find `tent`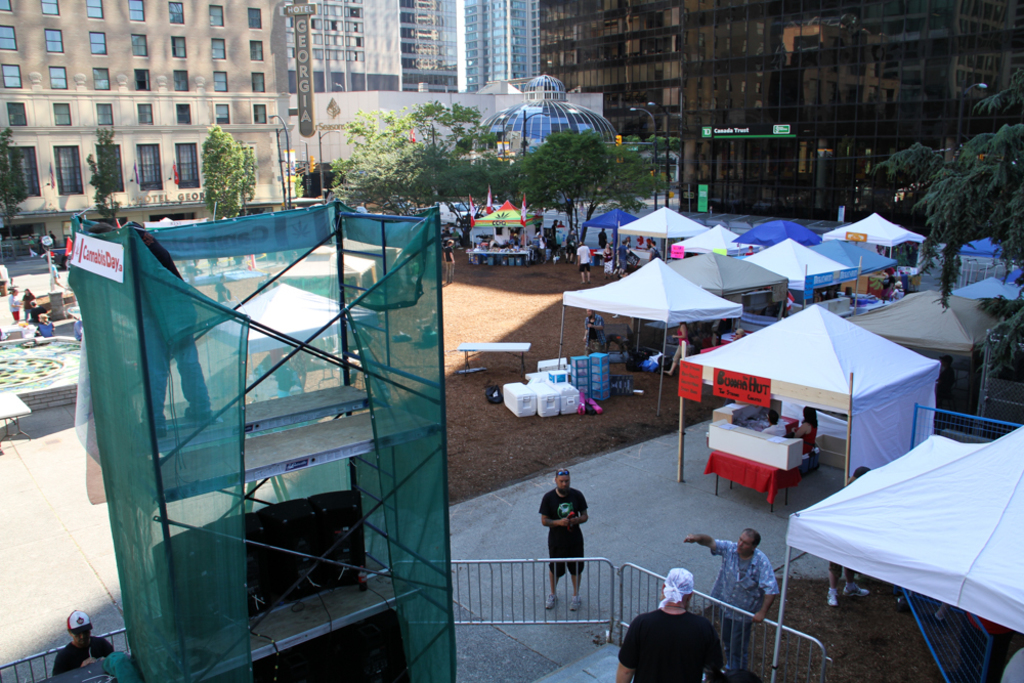
region(682, 304, 935, 486)
